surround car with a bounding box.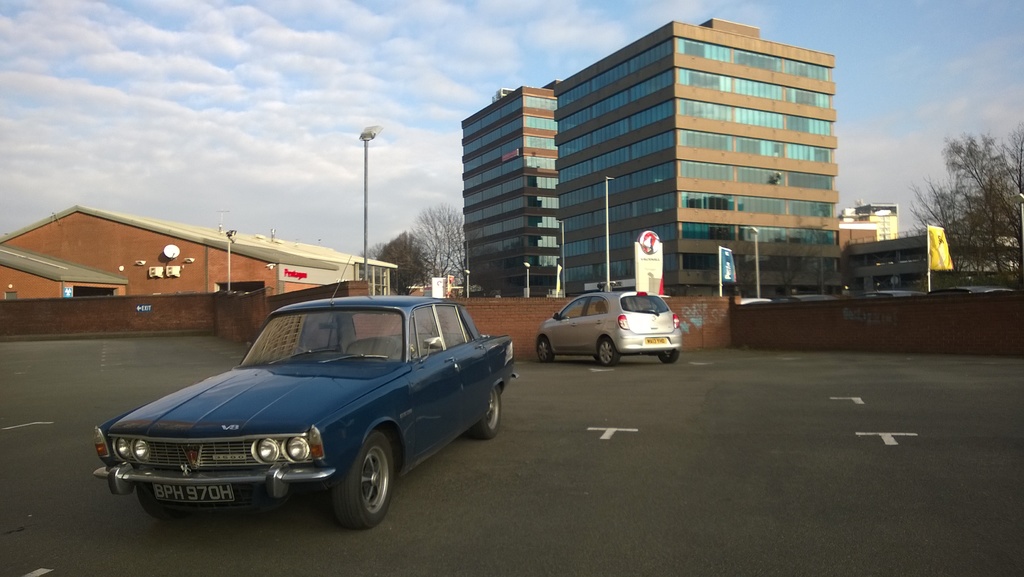
x1=935 y1=283 x2=1007 y2=293.
